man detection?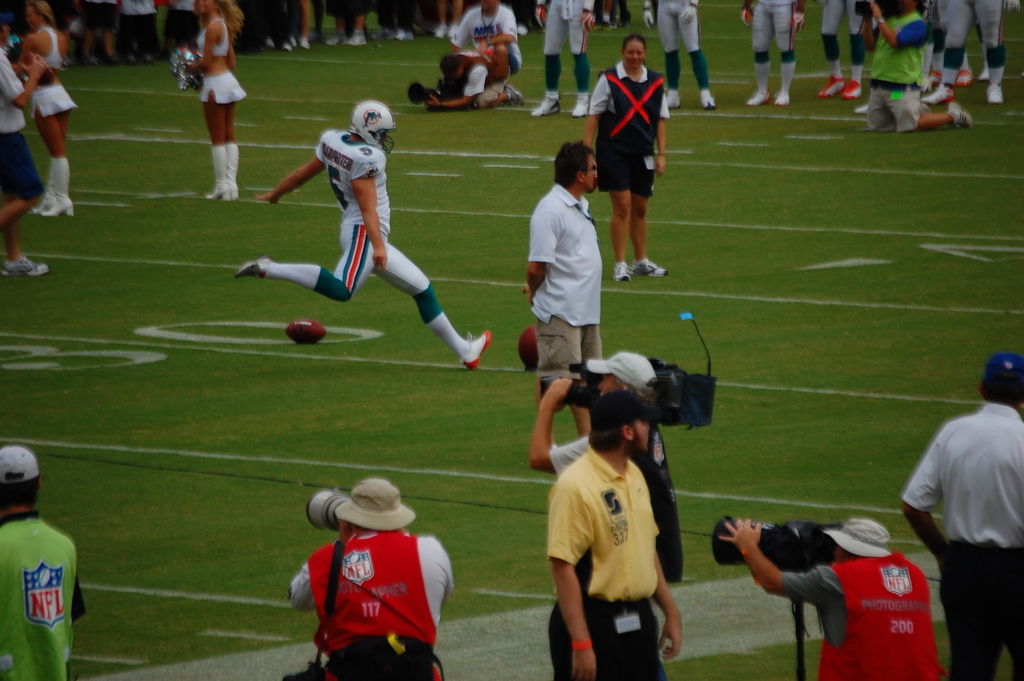
<box>649,0,712,105</box>
